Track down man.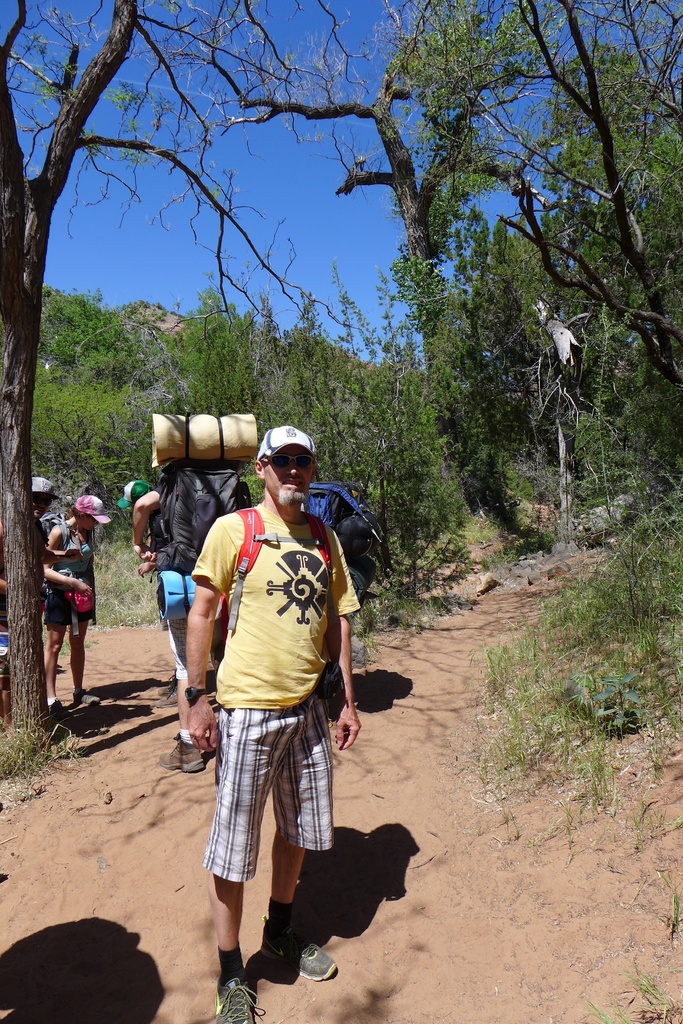
Tracked to 171,395,383,991.
